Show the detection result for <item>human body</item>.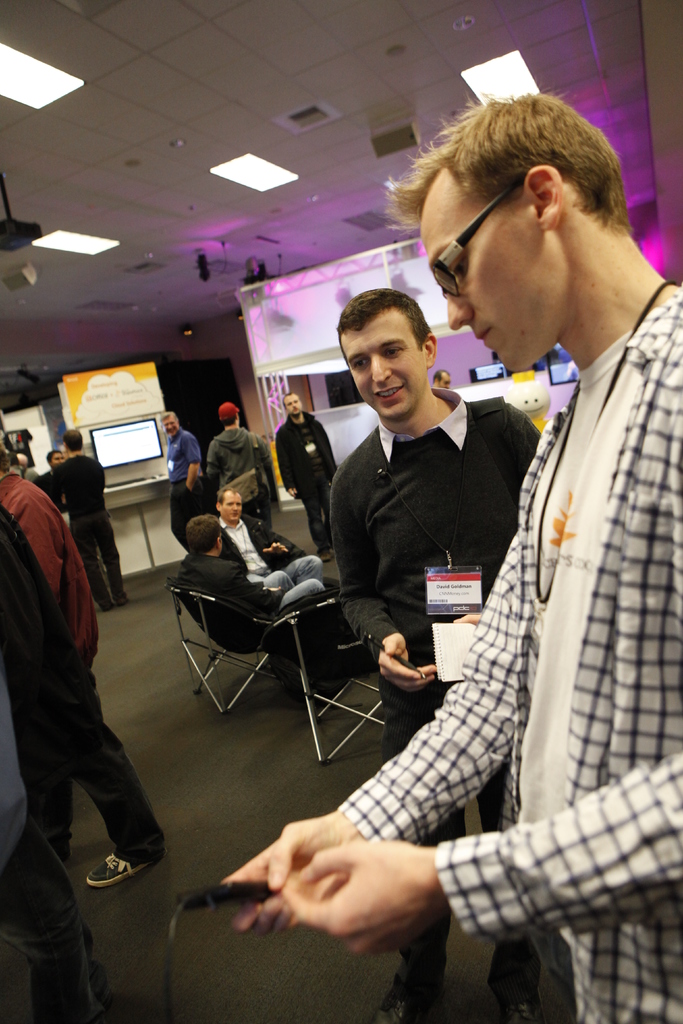
177,545,324,655.
